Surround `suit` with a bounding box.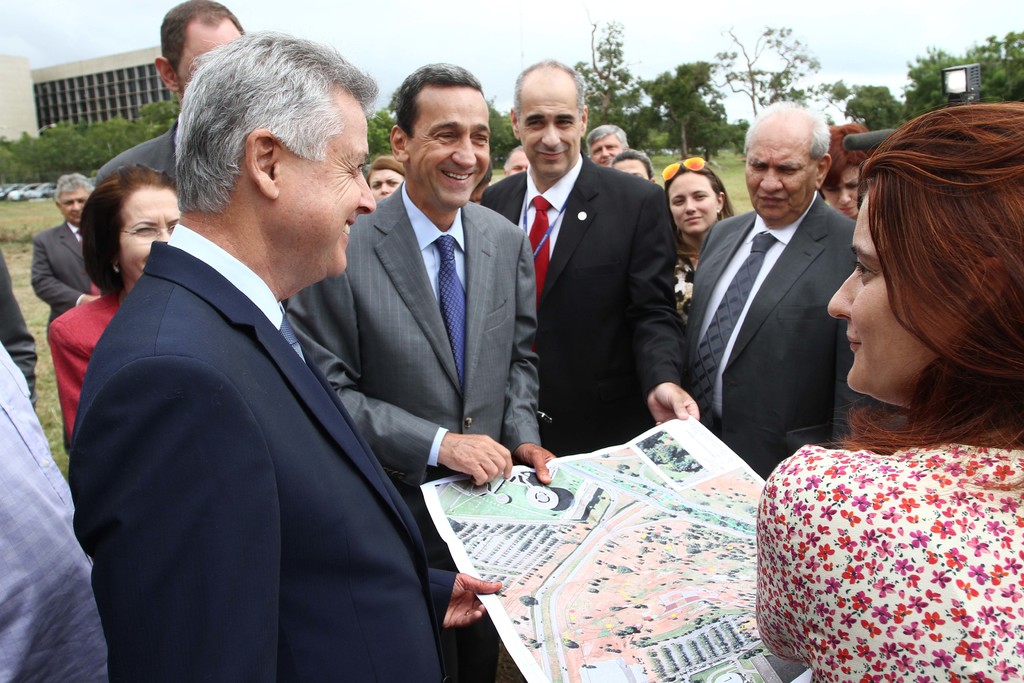
locate(31, 217, 101, 325).
